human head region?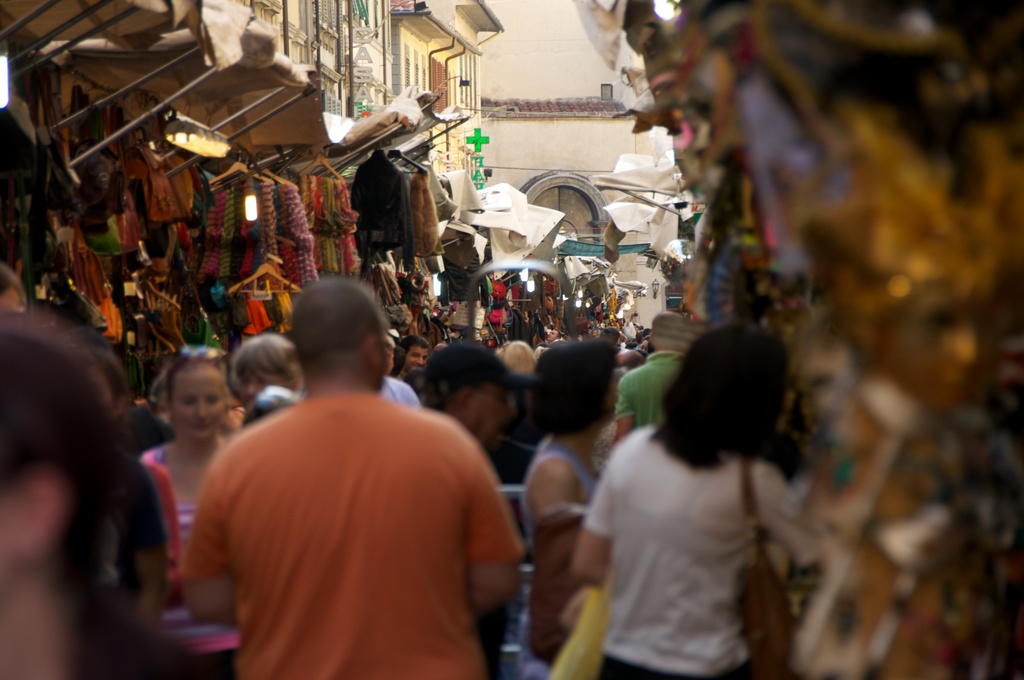
BBox(164, 355, 233, 448)
